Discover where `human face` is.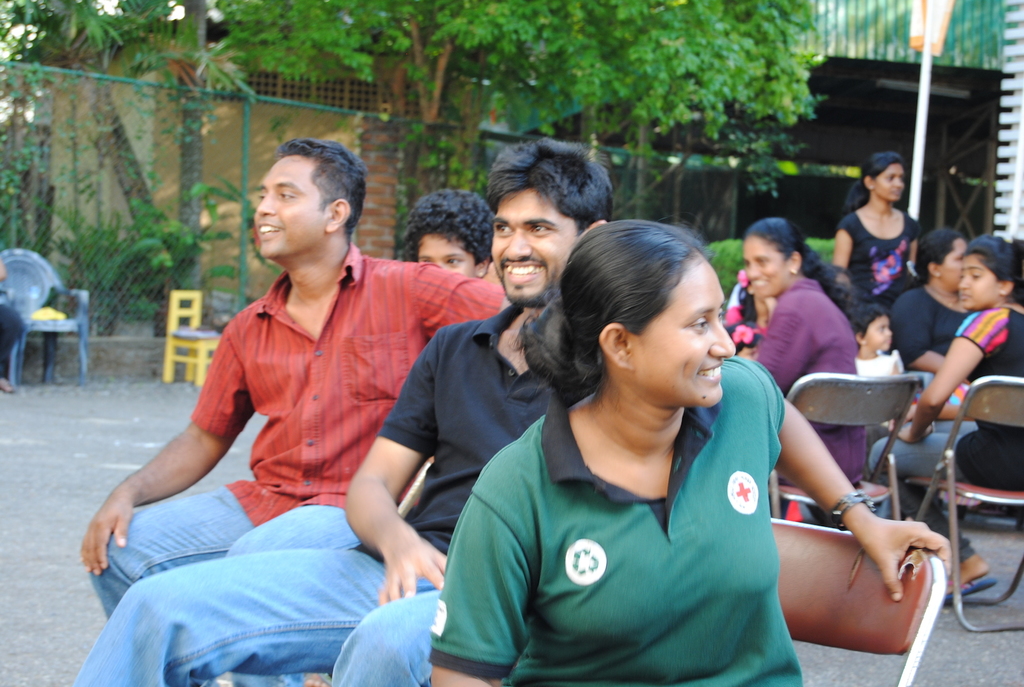
Discovered at select_region(958, 257, 1004, 311).
